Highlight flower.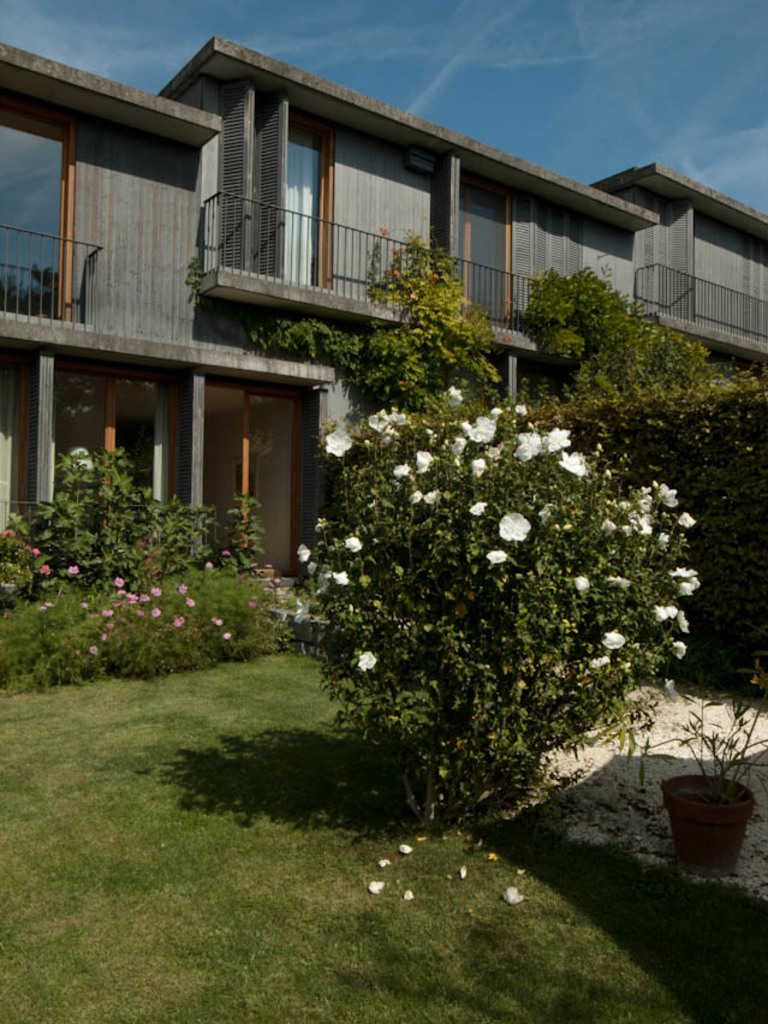
Highlighted region: {"x1": 398, "y1": 845, "x2": 412, "y2": 852}.
